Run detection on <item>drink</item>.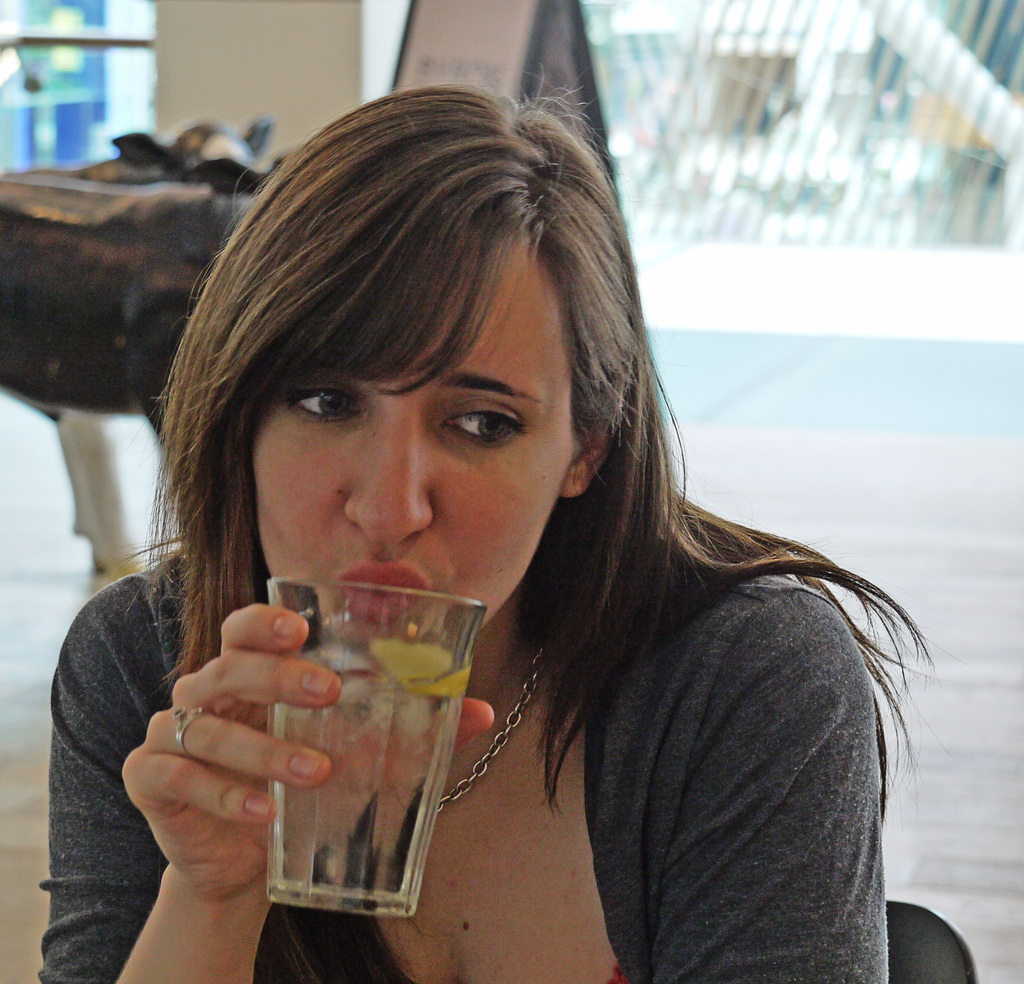
Result: 263/573/464/900.
